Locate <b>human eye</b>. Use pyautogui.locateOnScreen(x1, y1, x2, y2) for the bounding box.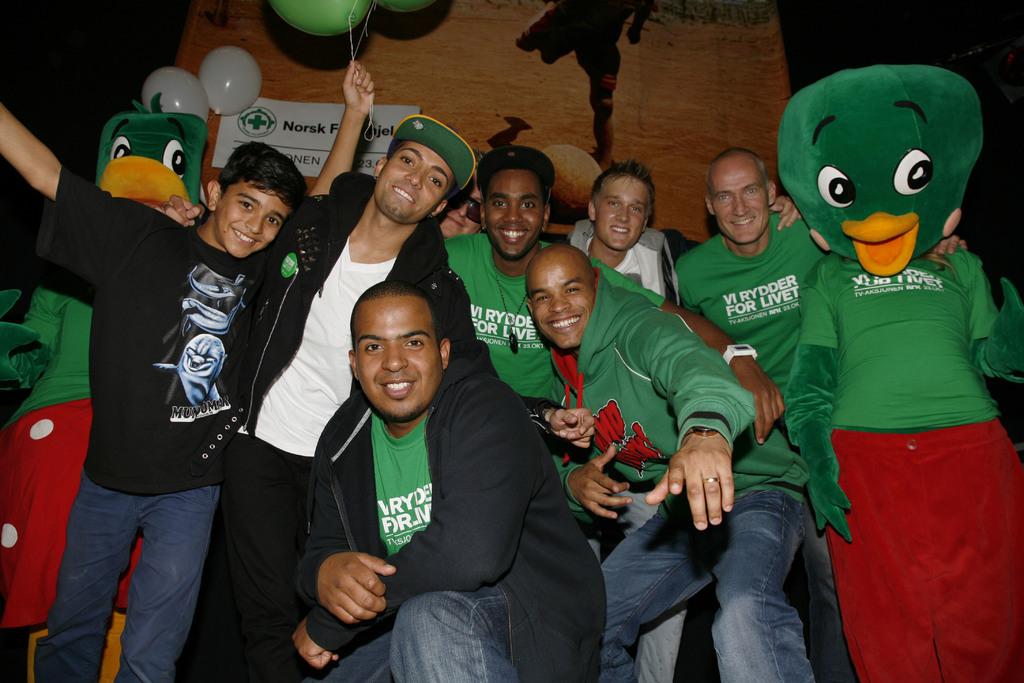
pyautogui.locateOnScreen(237, 198, 255, 212).
